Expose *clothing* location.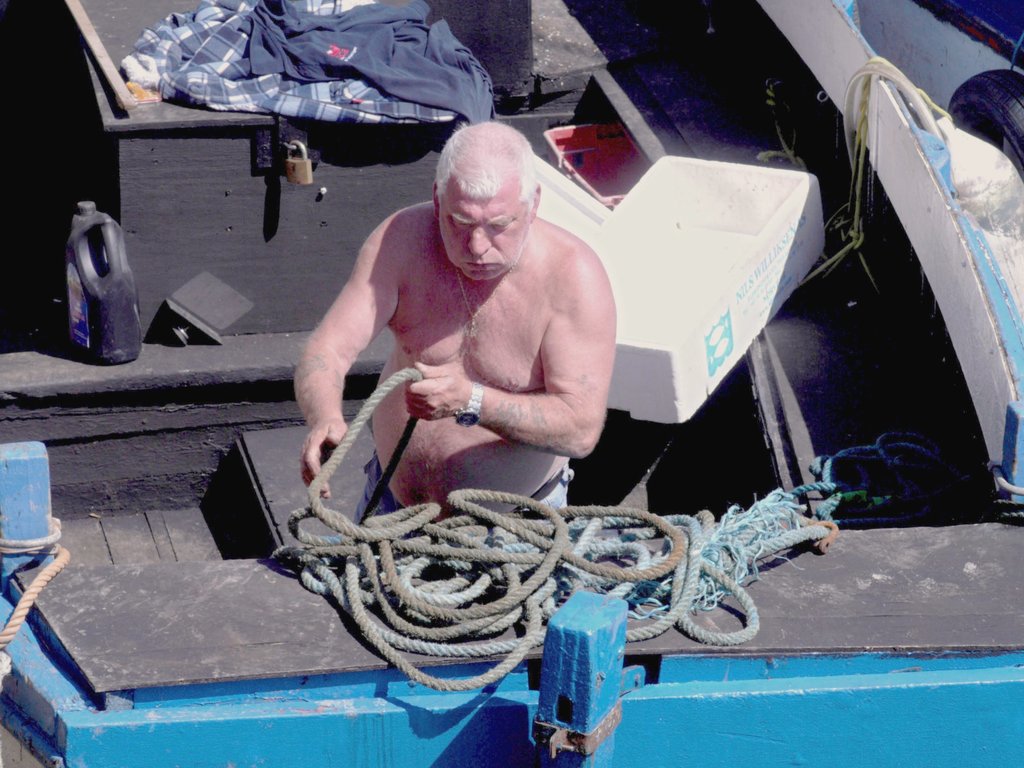
Exposed at BBox(245, 0, 499, 124).
